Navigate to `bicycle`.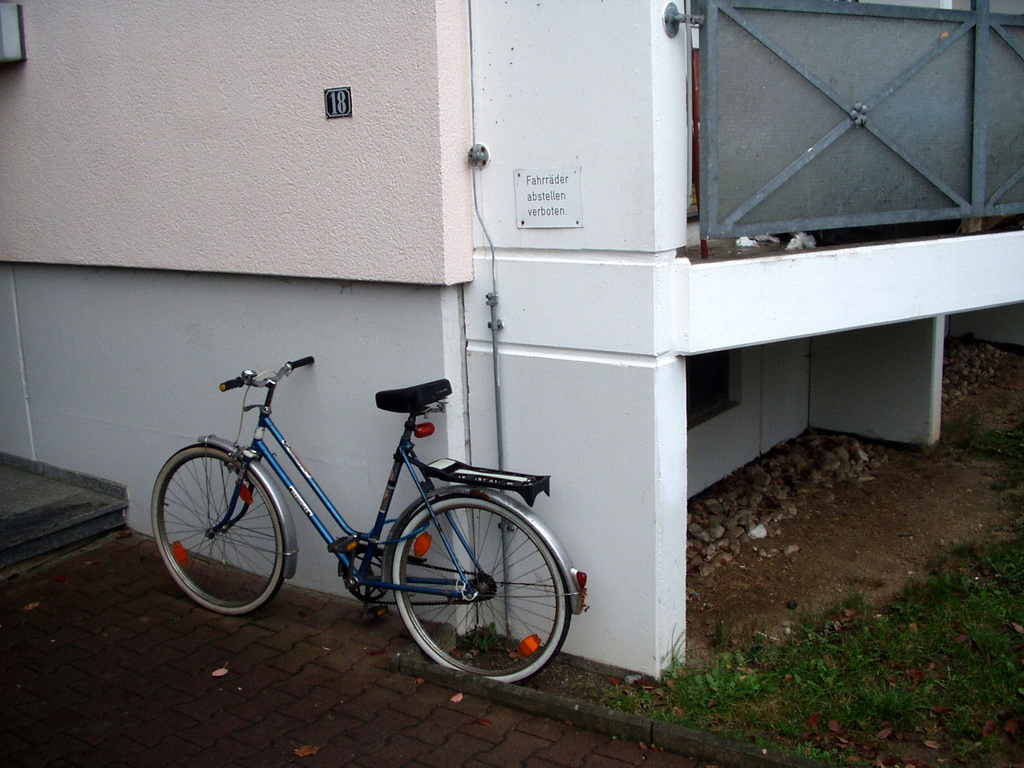
Navigation target: [114, 352, 577, 679].
